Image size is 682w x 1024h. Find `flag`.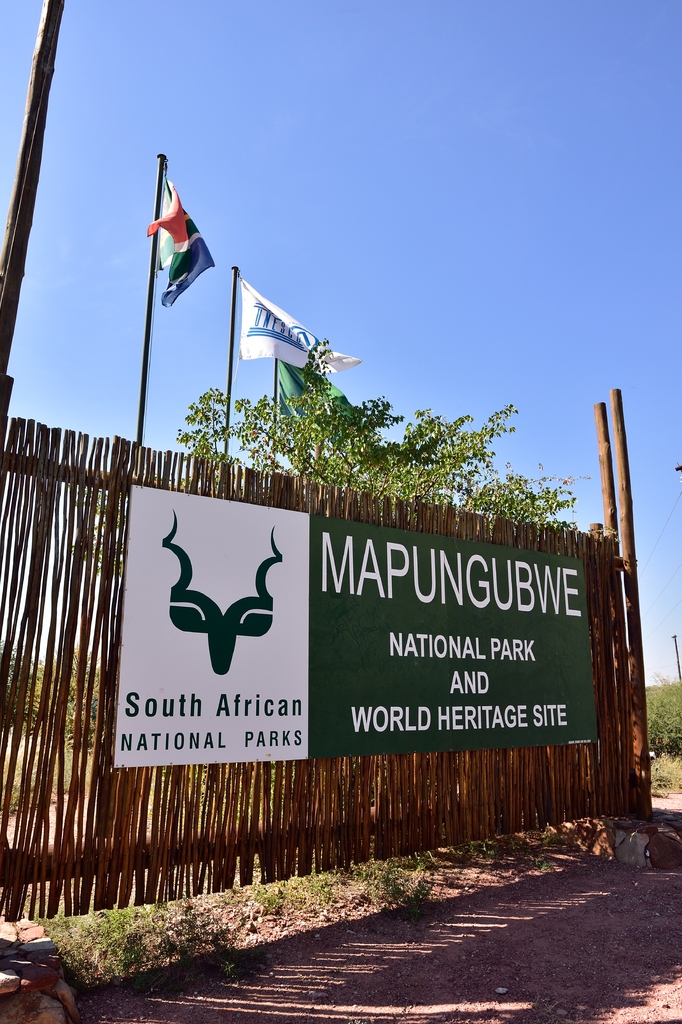
pyautogui.locateOnScreen(238, 269, 357, 379).
